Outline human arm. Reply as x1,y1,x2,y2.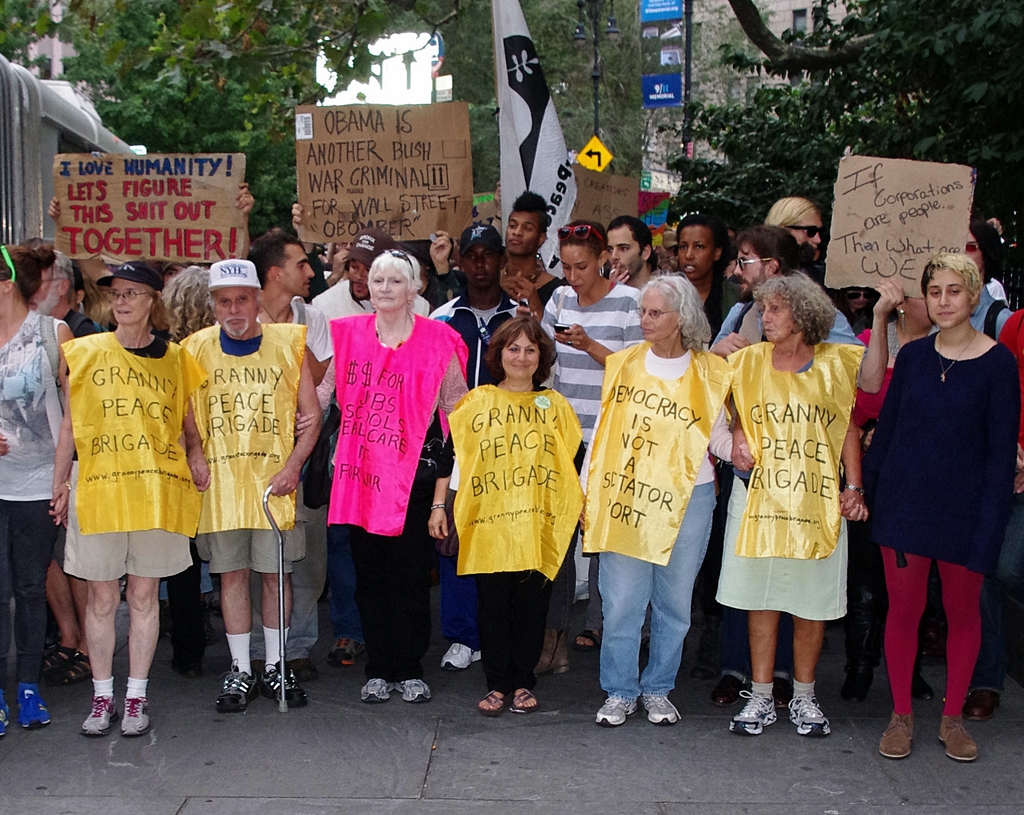
711,302,751,356.
